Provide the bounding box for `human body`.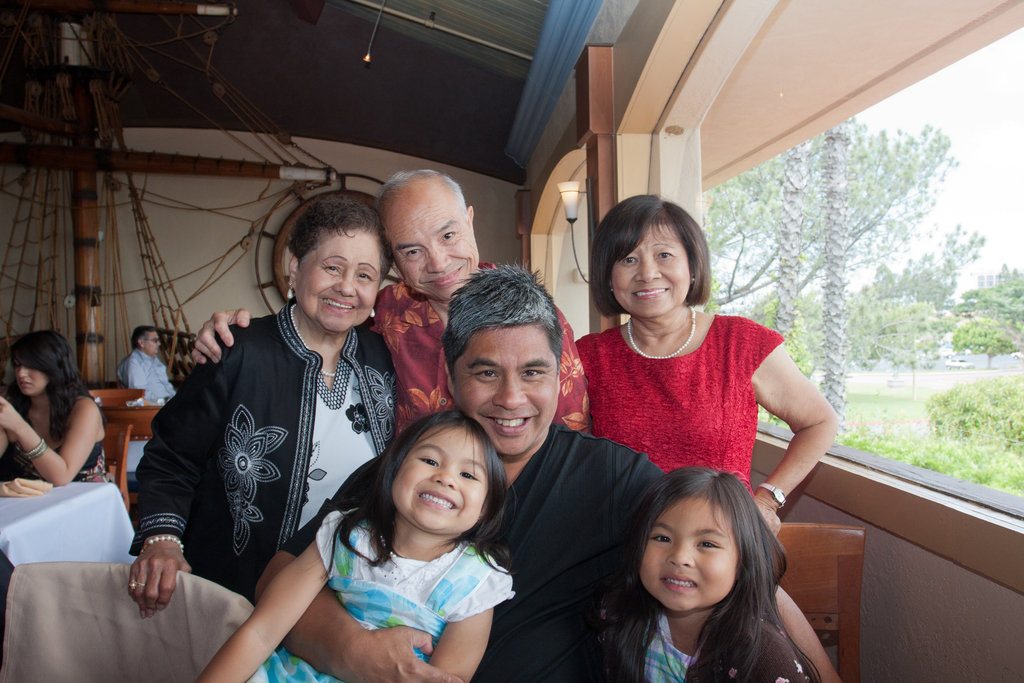
BBox(600, 468, 815, 682).
